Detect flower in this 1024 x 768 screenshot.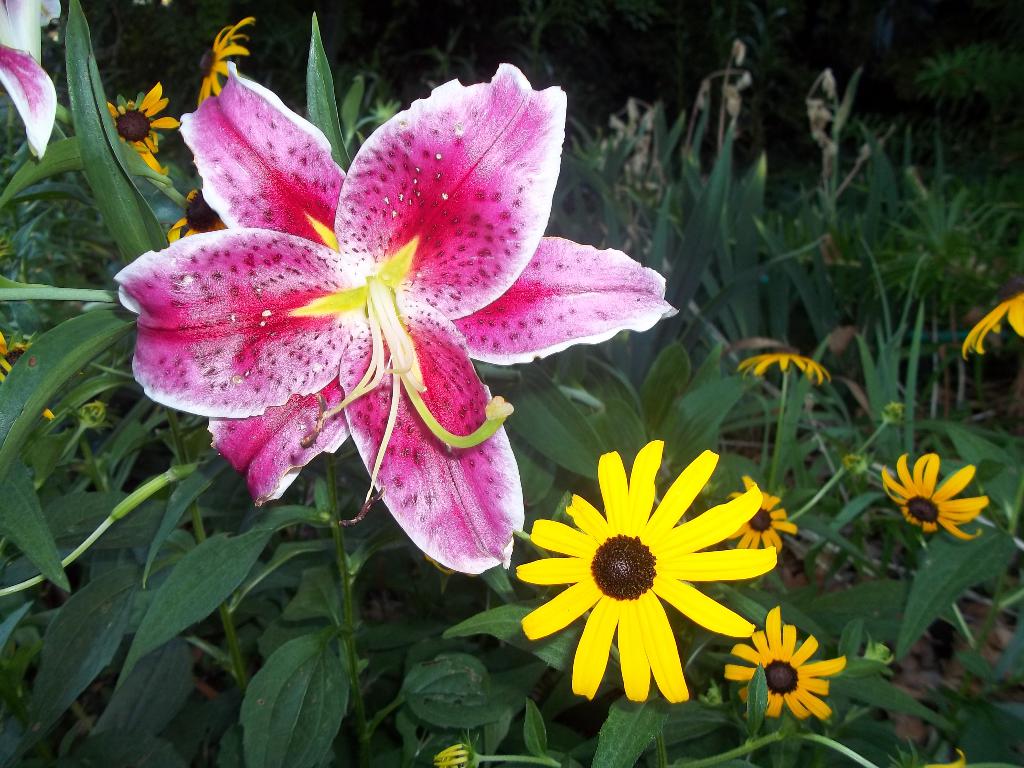
Detection: [0,0,65,161].
